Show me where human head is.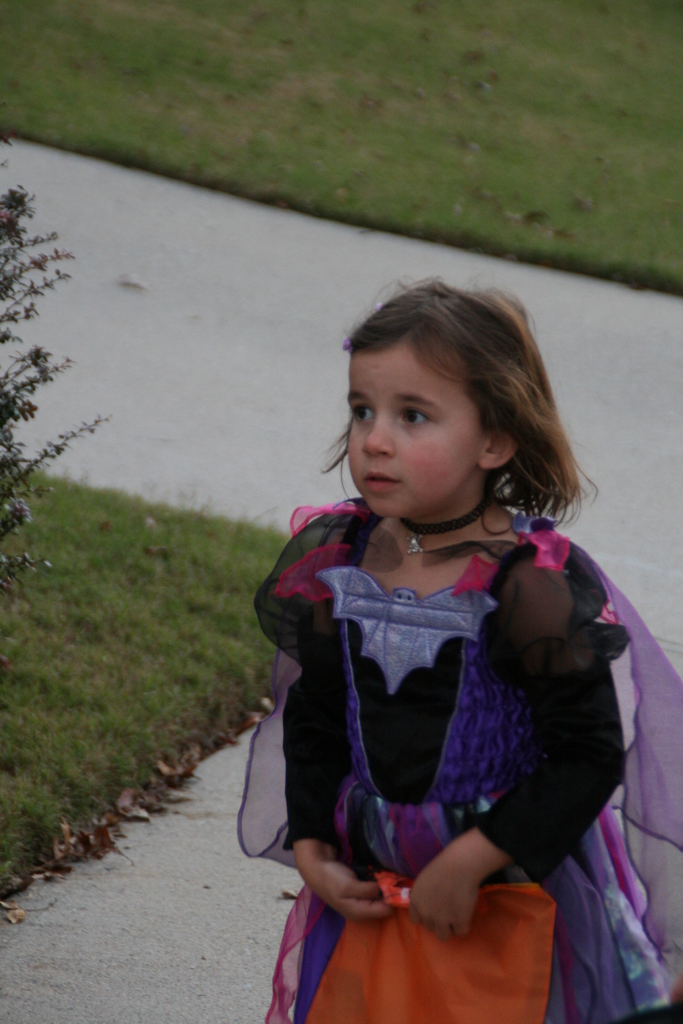
human head is at 366,279,570,515.
